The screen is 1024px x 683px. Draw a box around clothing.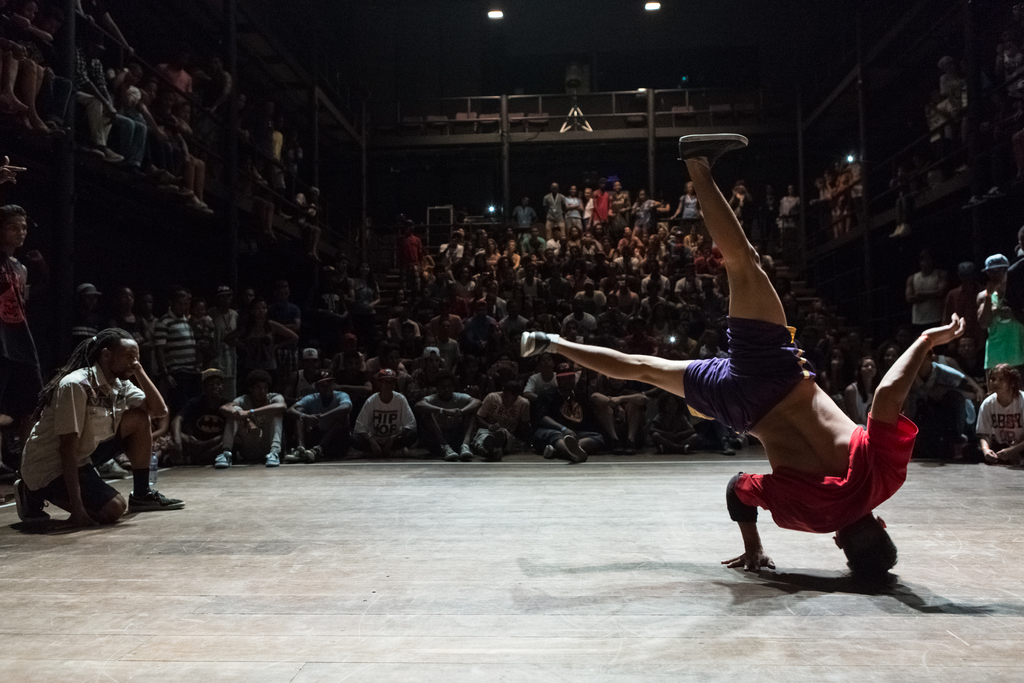
left=676, top=278, right=712, bottom=299.
